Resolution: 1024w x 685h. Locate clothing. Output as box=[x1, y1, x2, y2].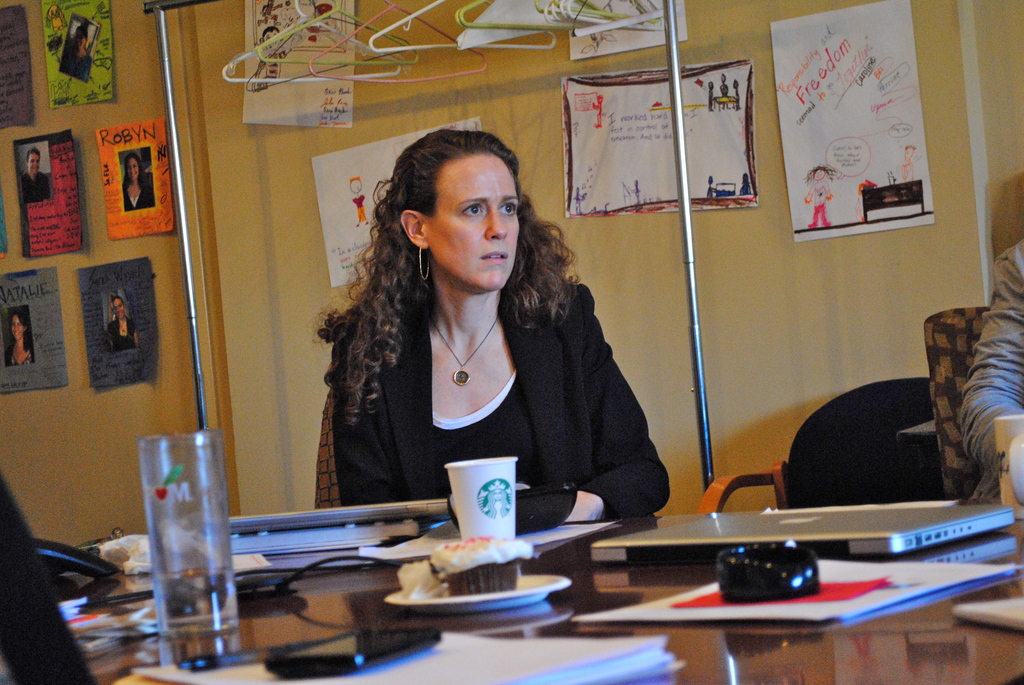
box=[107, 317, 136, 353].
